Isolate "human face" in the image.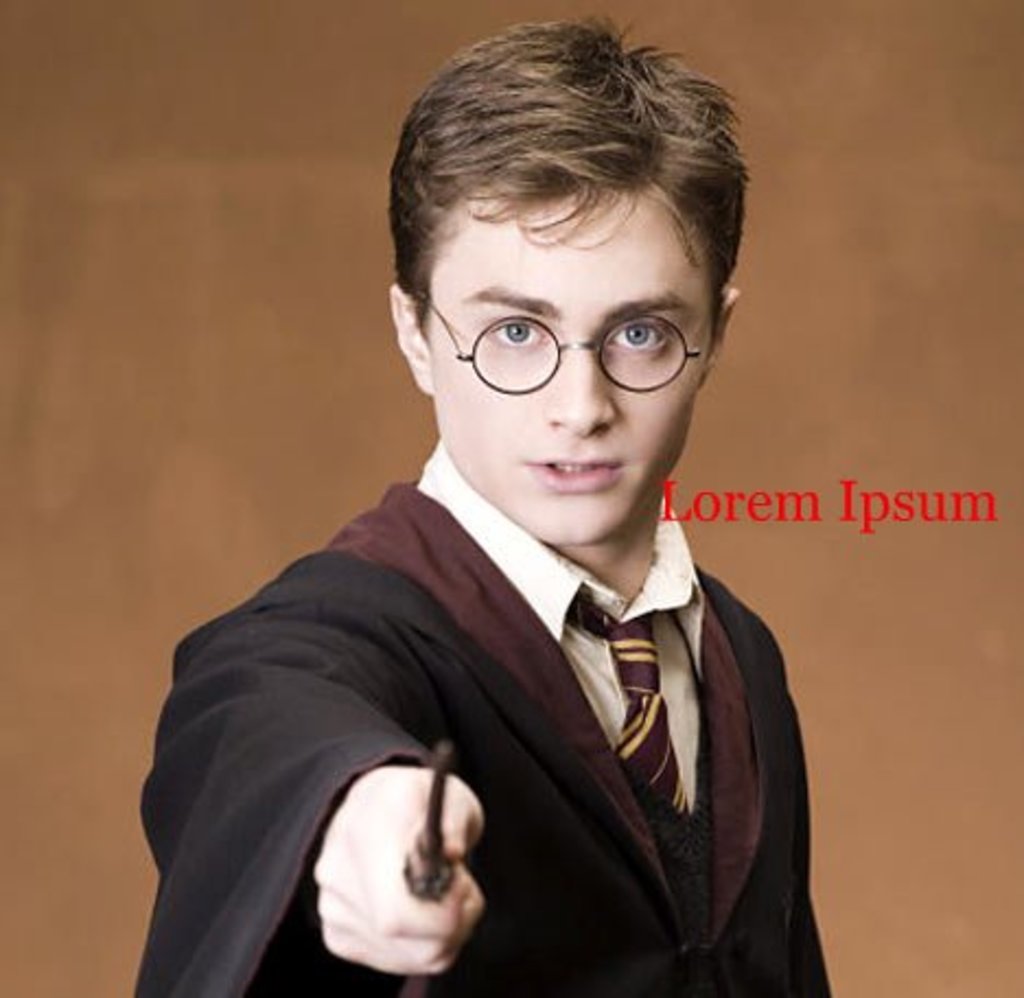
Isolated region: rect(420, 186, 720, 543).
